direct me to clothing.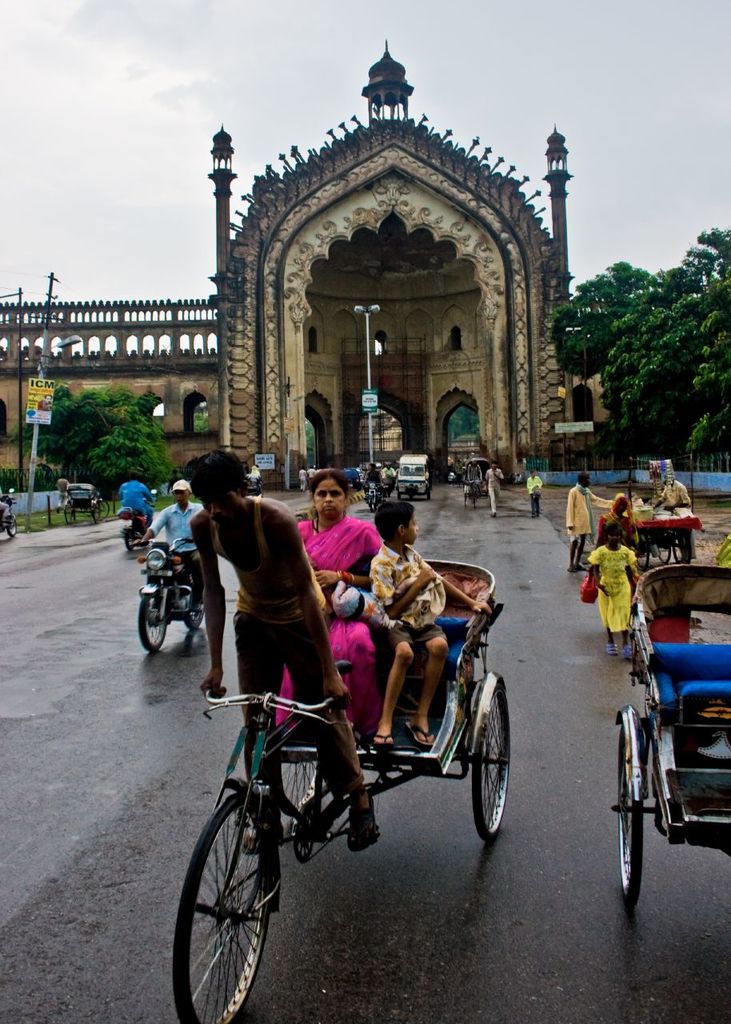
Direction: <bbox>369, 462, 381, 490</bbox>.
